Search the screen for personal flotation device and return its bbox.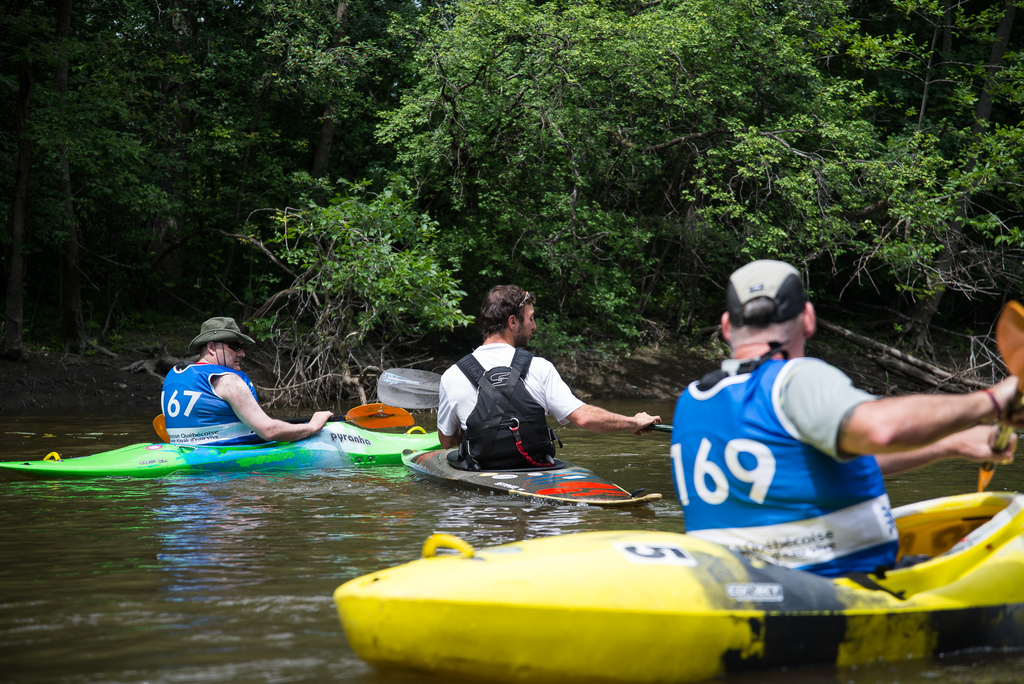
Found: rect(158, 357, 269, 459).
